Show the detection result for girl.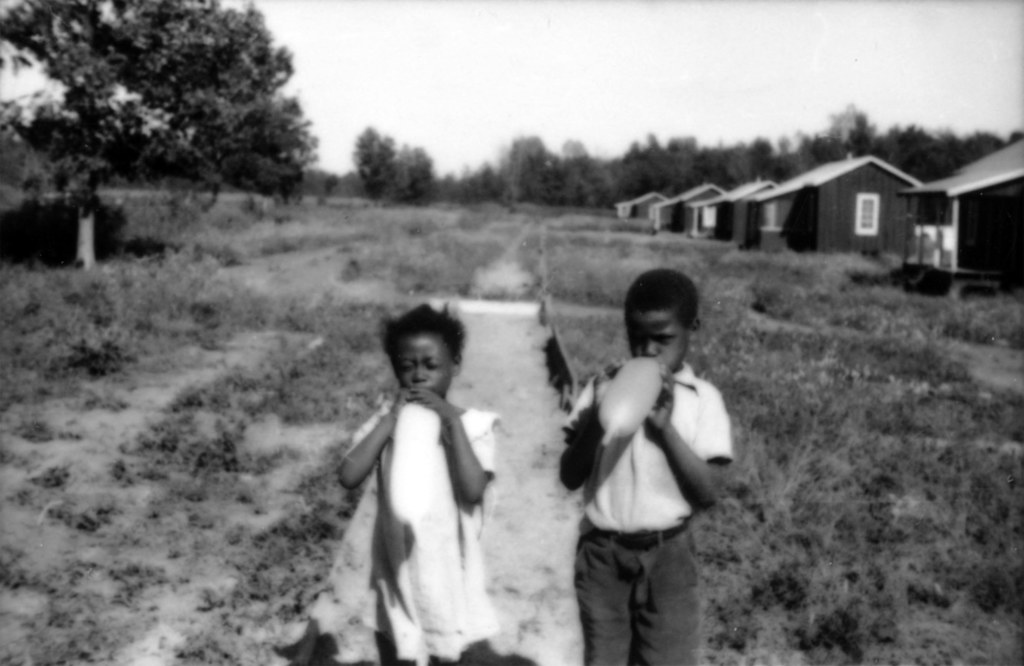
<box>330,299,498,659</box>.
